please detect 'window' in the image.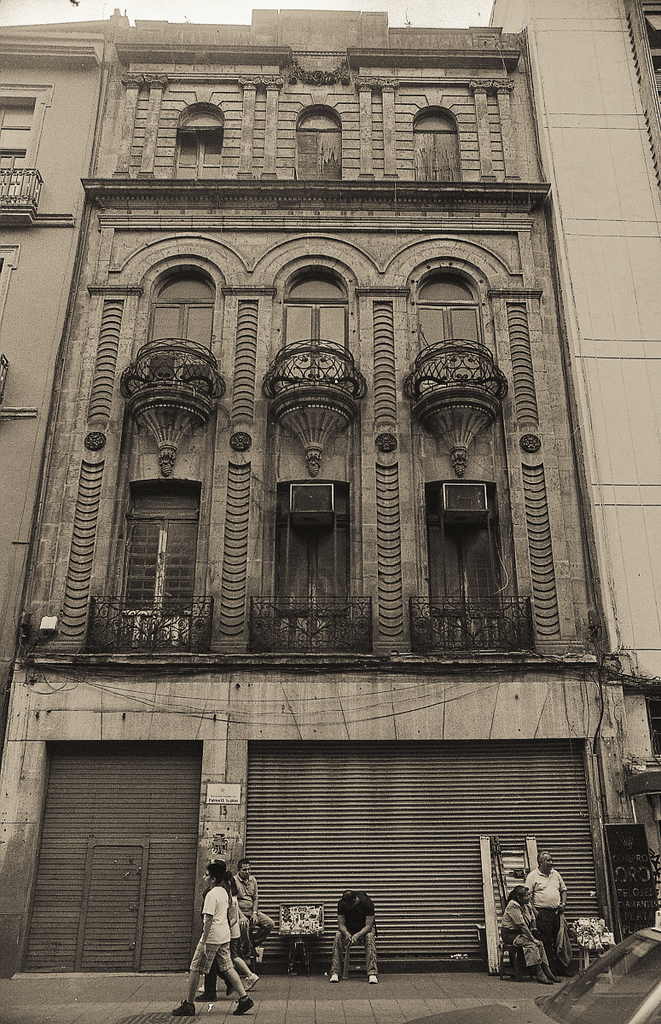
x1=266 y1=460 x2=357 y2=630.
